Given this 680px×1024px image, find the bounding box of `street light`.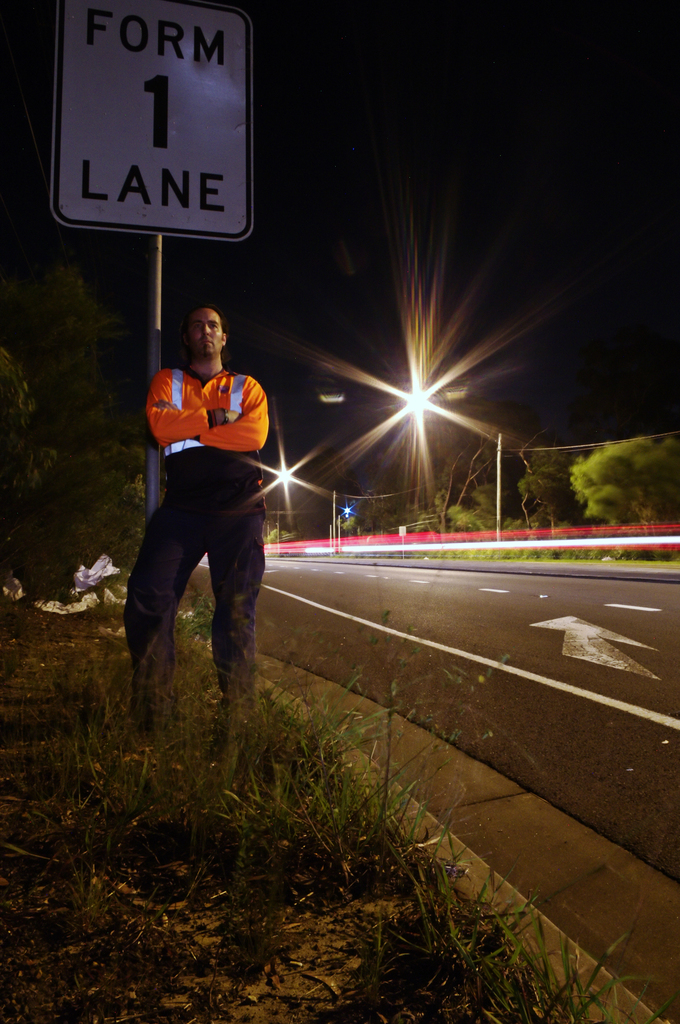
BBox(400, 370, 439, 429).
